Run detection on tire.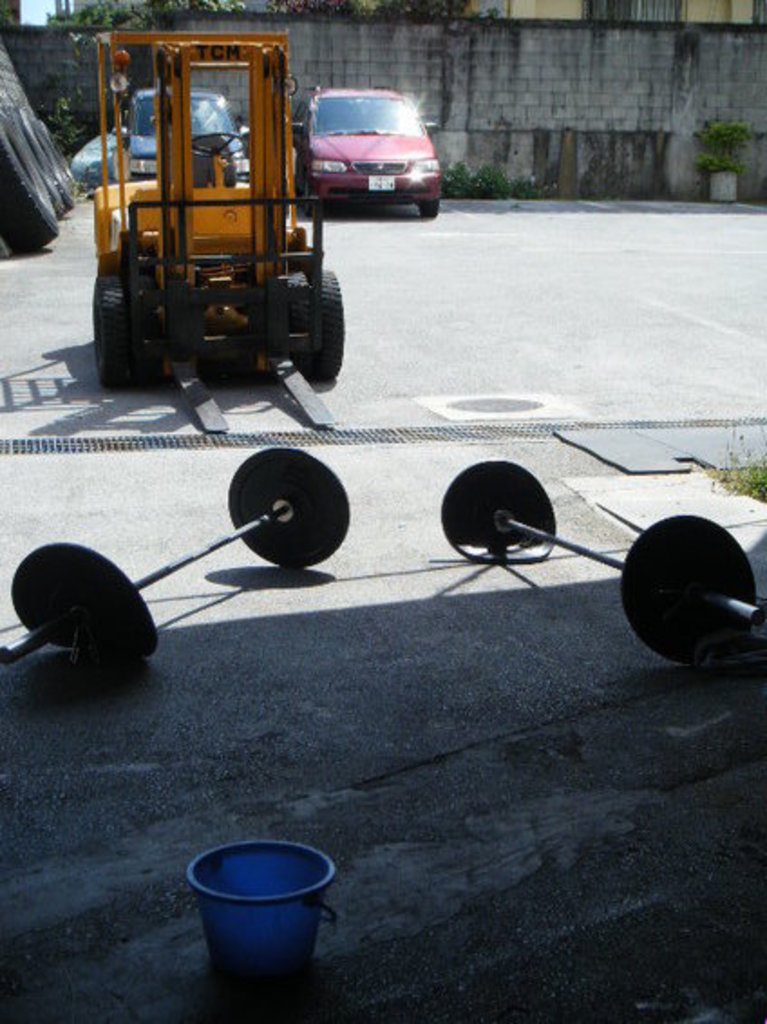
Result: detection(622, 514, 756, 659).
